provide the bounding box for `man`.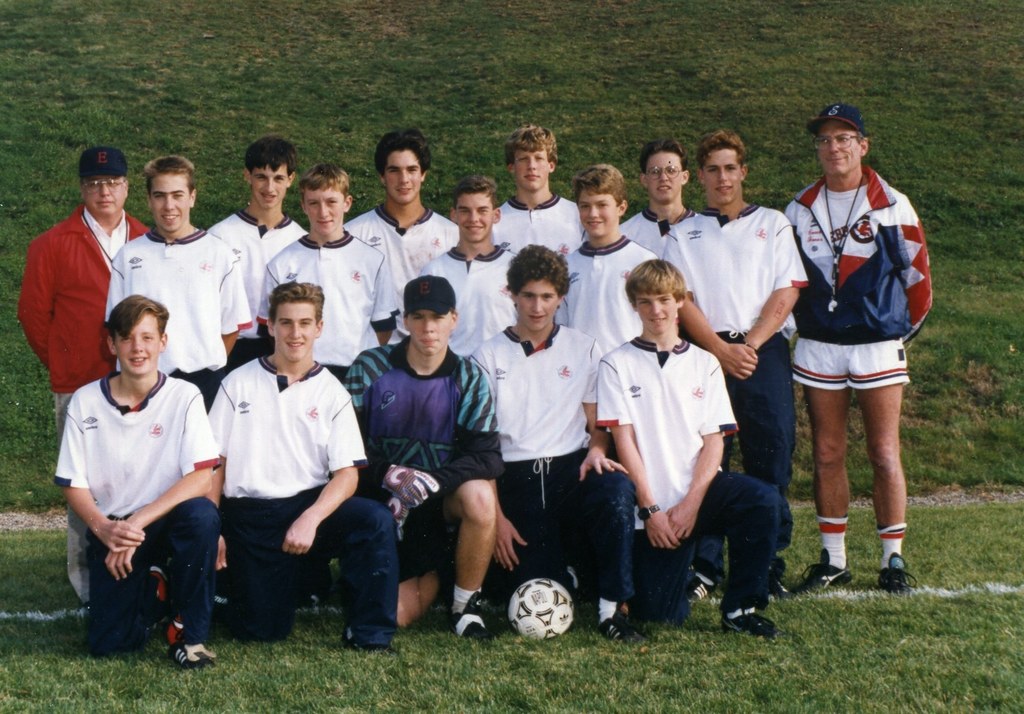
detection(17, 147, 152, 609).
